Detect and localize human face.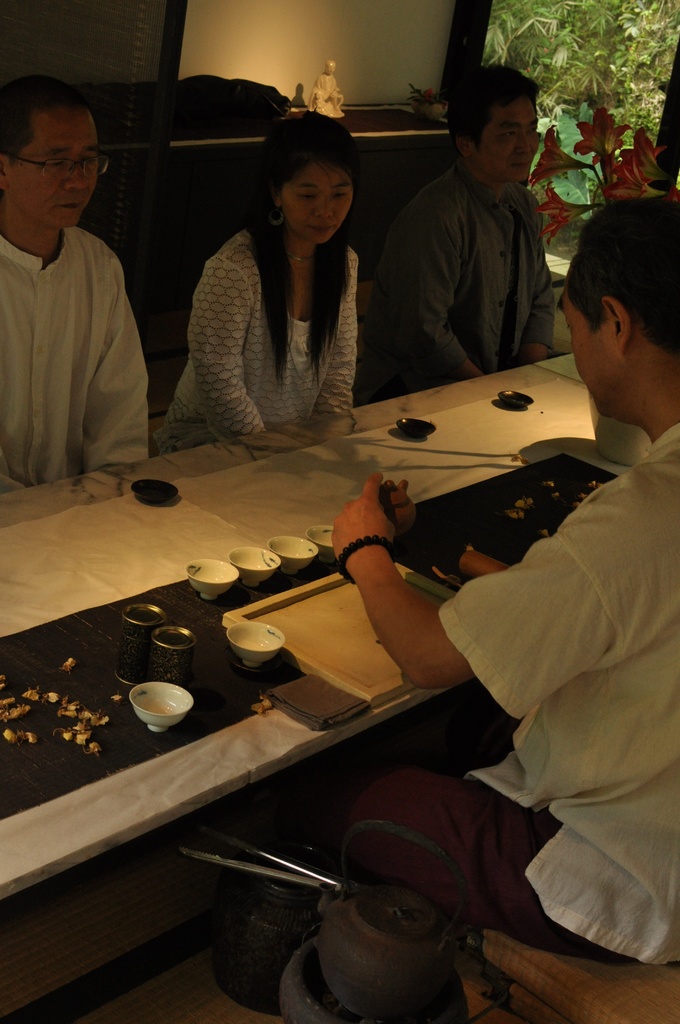
Localized at x1=479 y1=102 x2=538 y2=179.
